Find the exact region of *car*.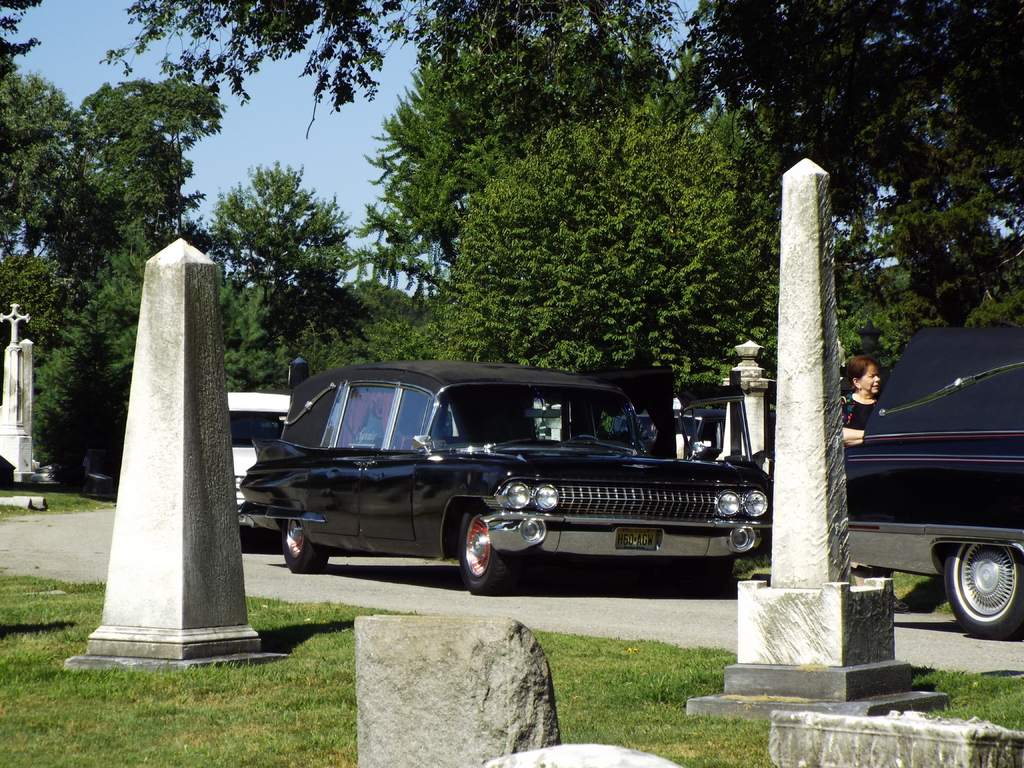
Exact region: left=230, top=390, right=313, bottom=499.
